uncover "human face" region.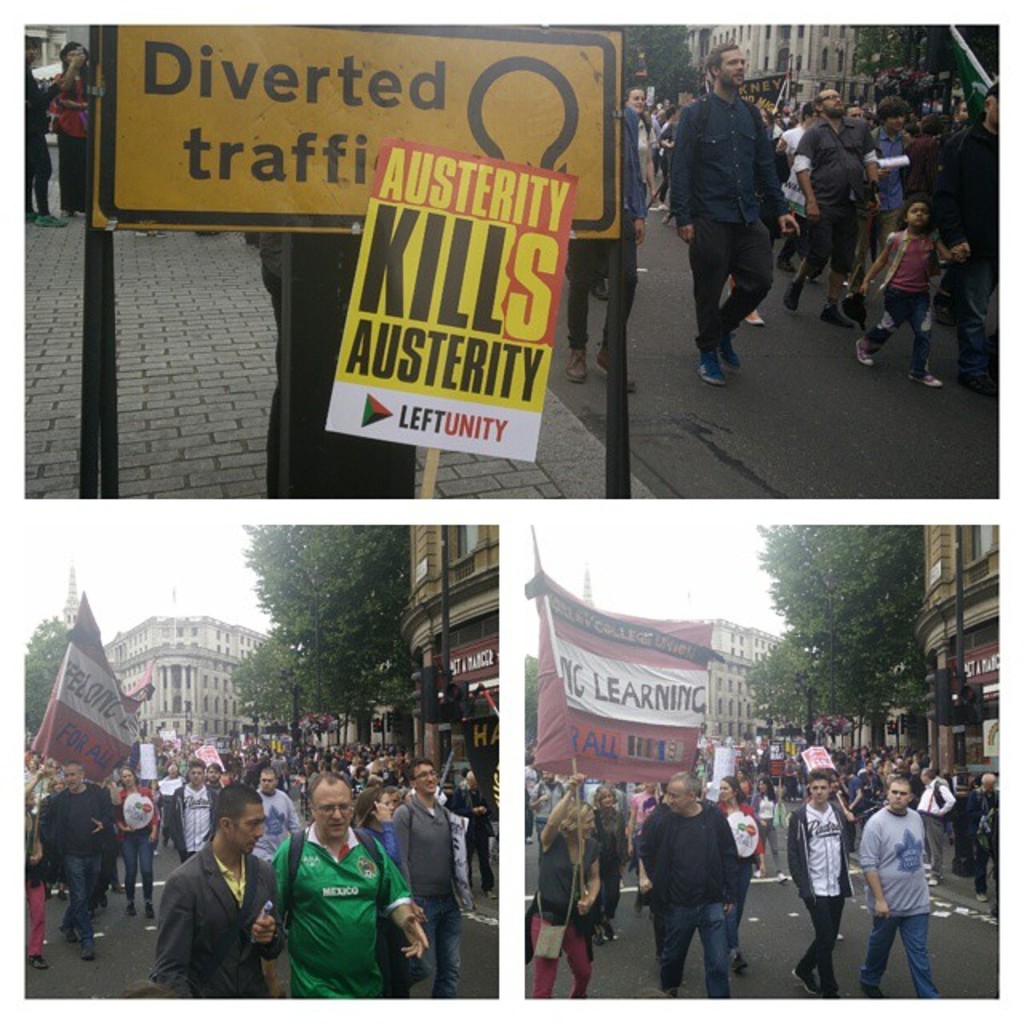
Uncovered: bbox=(810, 779, 829, 805).
